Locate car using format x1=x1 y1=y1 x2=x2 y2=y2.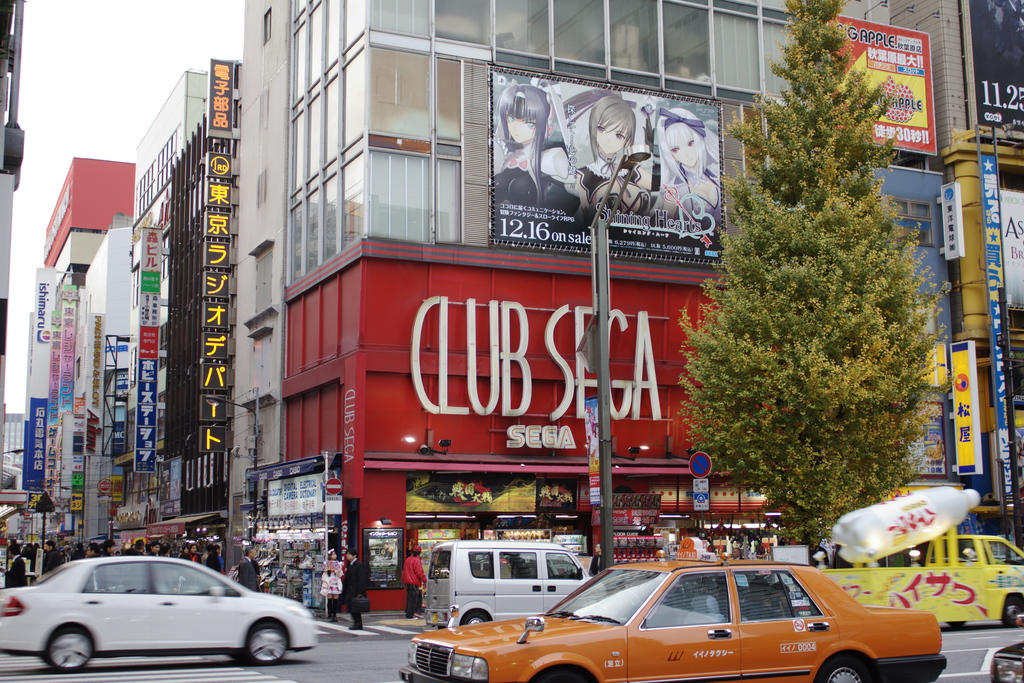
x1=8 y1=557 x2=323 y2=672.
